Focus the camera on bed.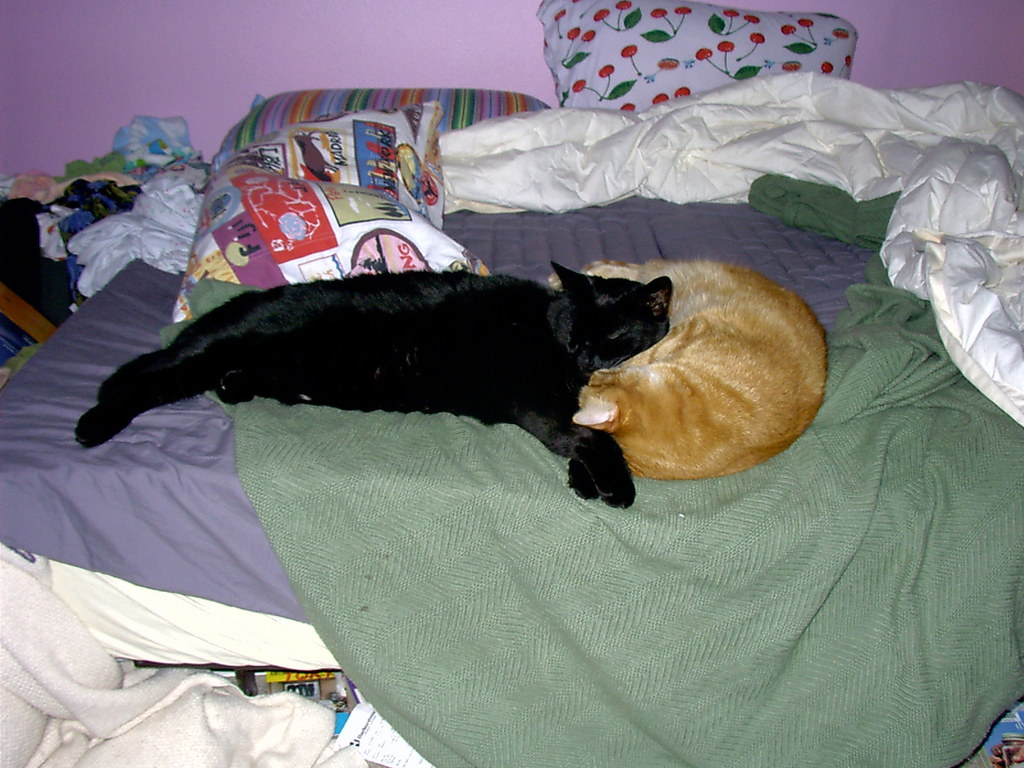
Focus region: left=0, top=161, right=1023, bottom=676.
